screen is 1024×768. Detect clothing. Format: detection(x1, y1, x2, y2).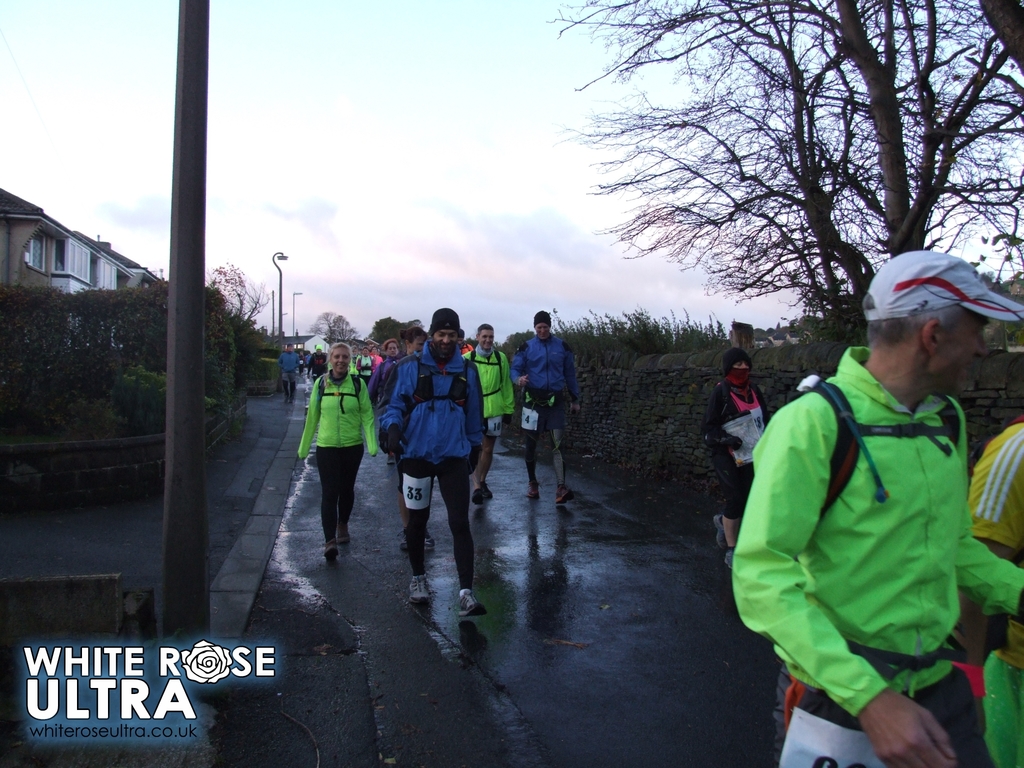
detection(464, 347, 518, 446).
